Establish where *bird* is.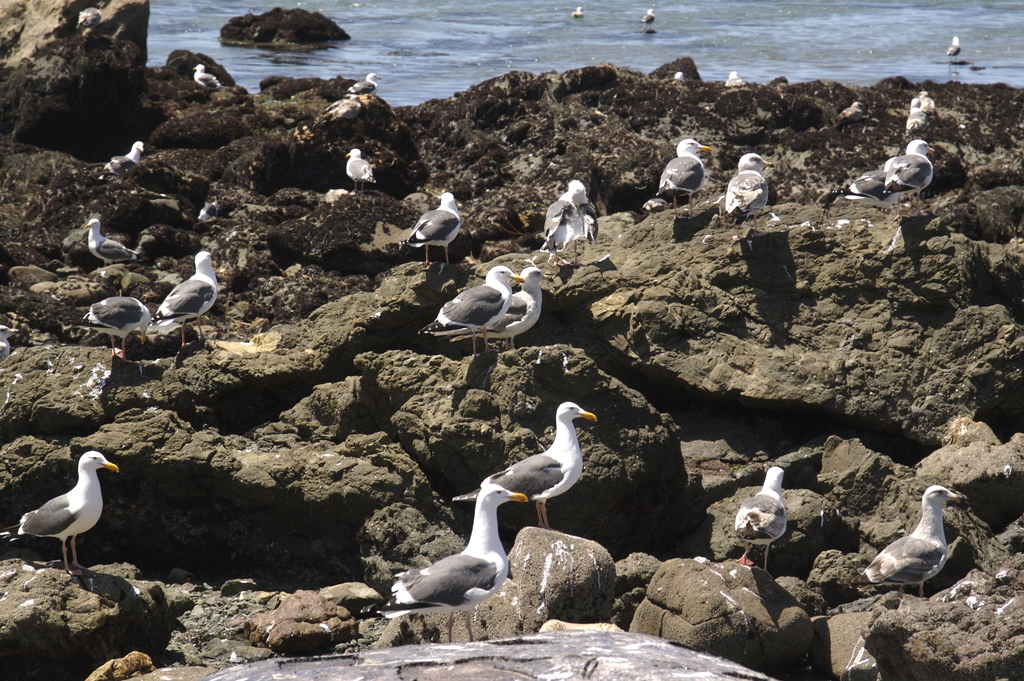
Established at [81,296,150,366].
